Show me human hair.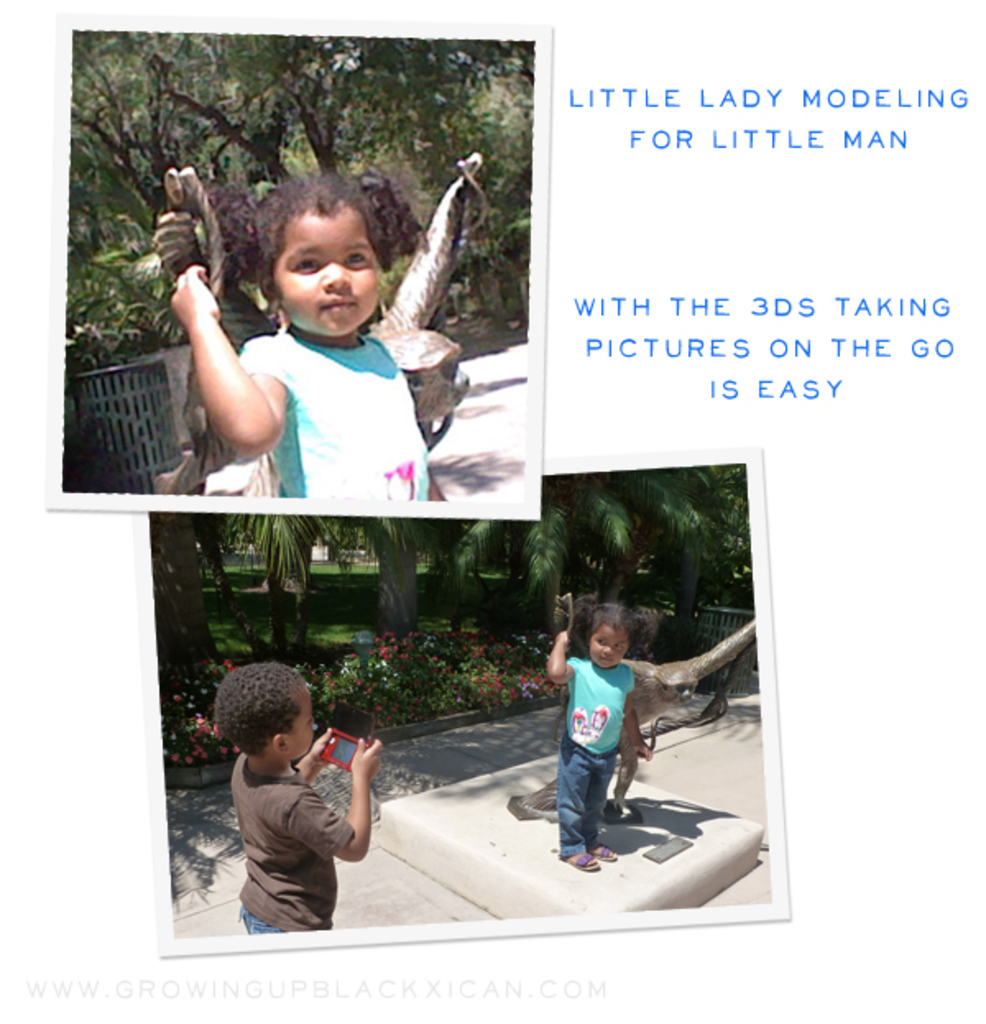
human hair is here: 583,607,634,656.
